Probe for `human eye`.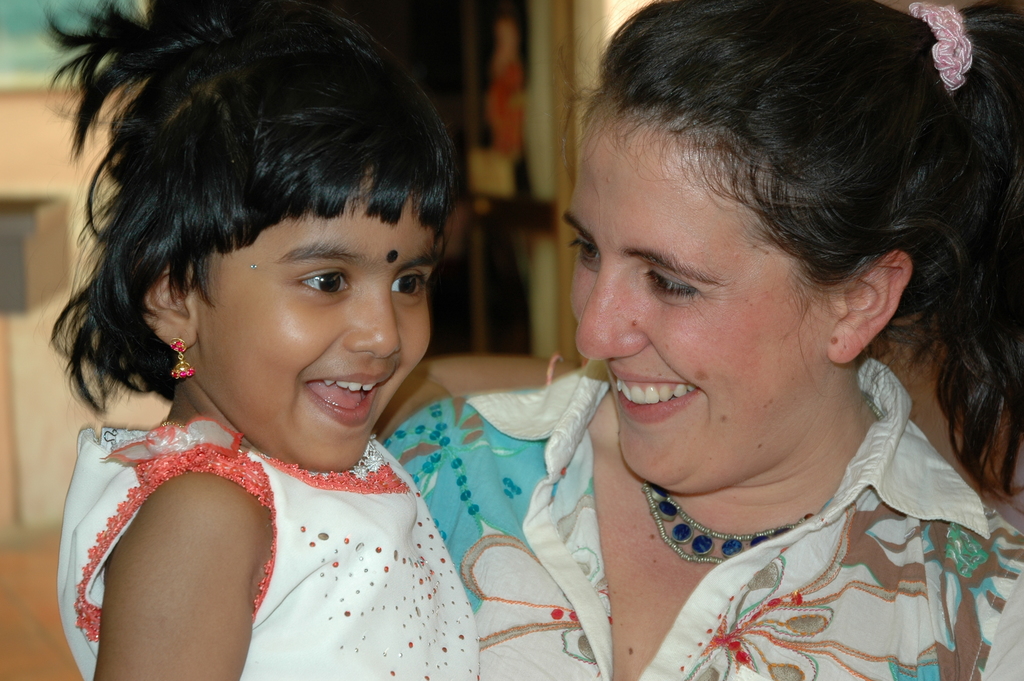
Probe result: [572, 235, 602, 263].
